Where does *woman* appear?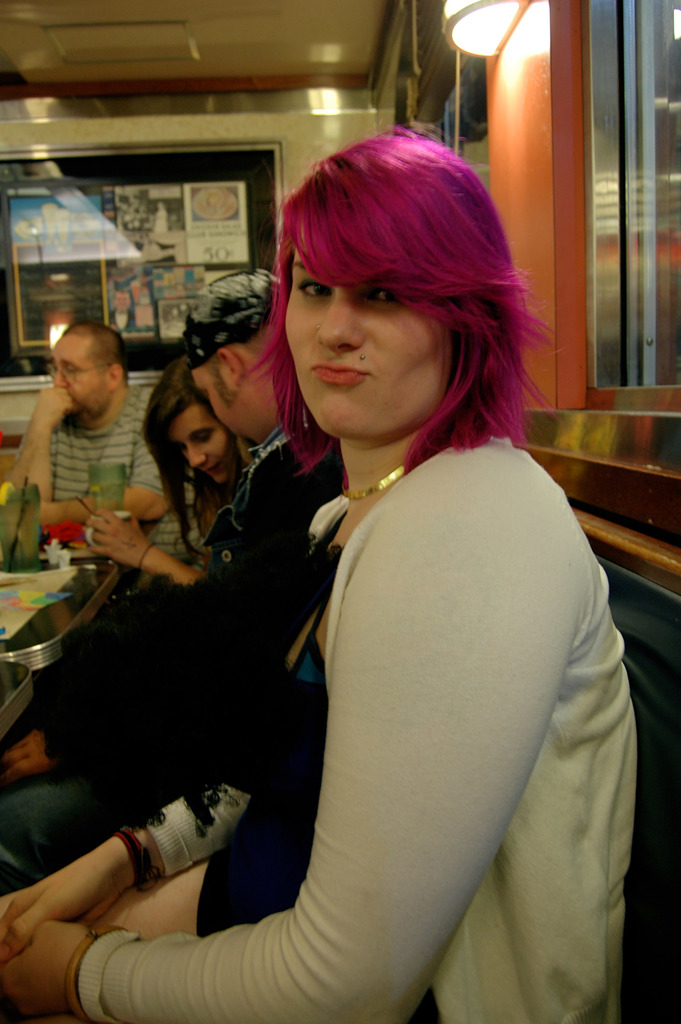
Appears at [149,363,240,548].
